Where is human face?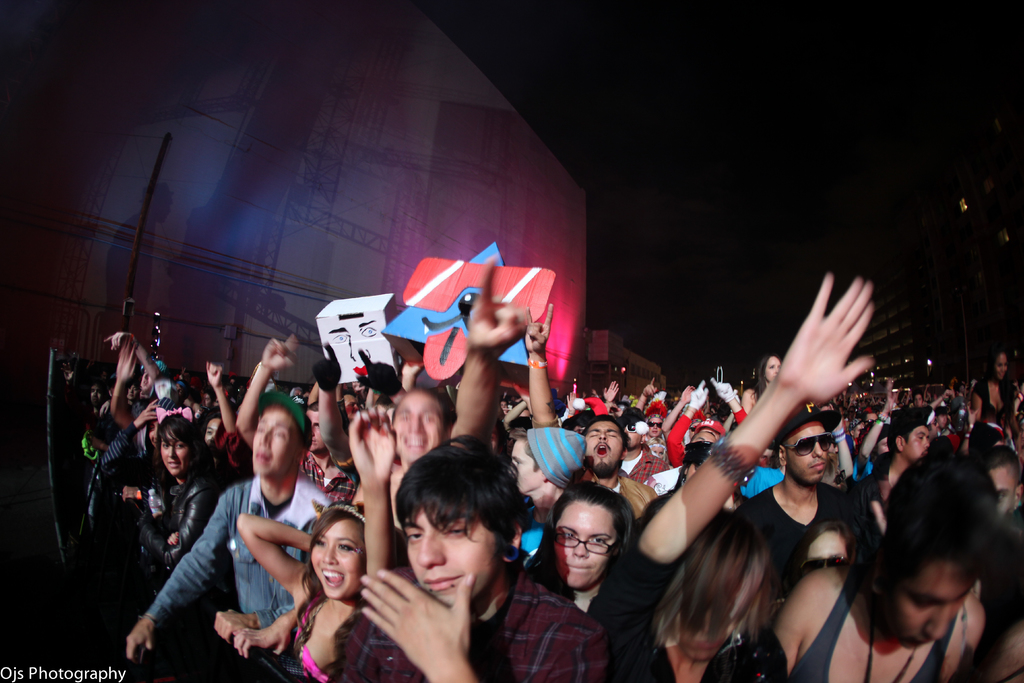
(249, 408, 296, 482).
